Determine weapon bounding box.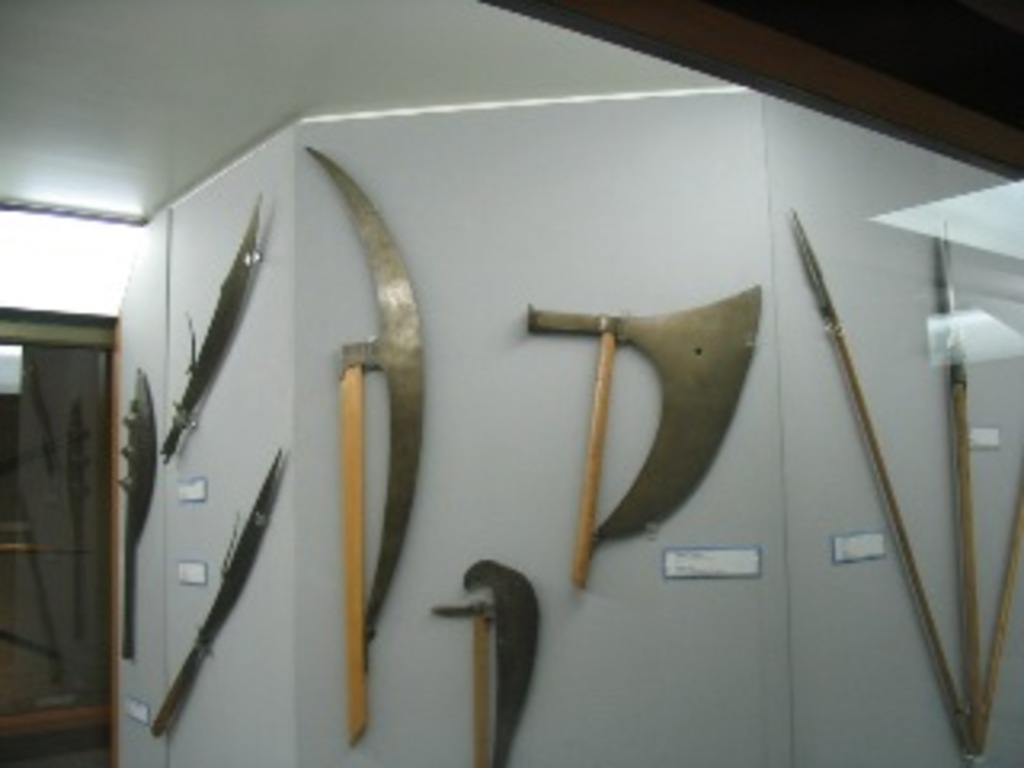
Determined: detection(464, 554, 538, 765).
